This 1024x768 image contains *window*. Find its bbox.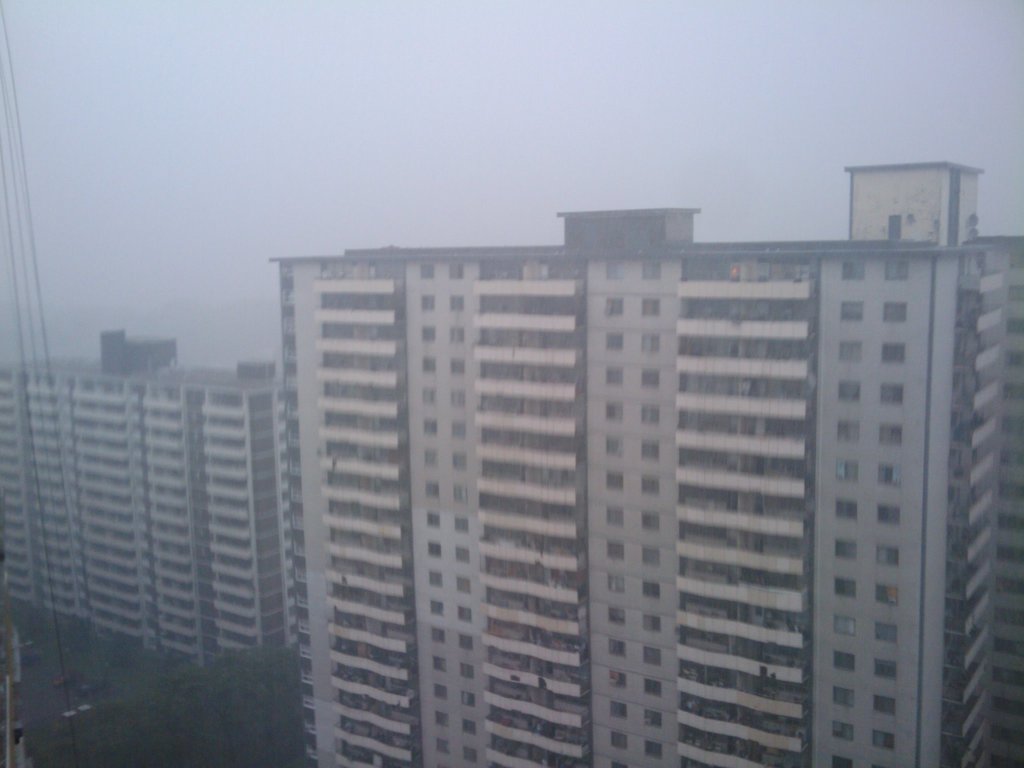
detection(422, 419, 442, 437).
